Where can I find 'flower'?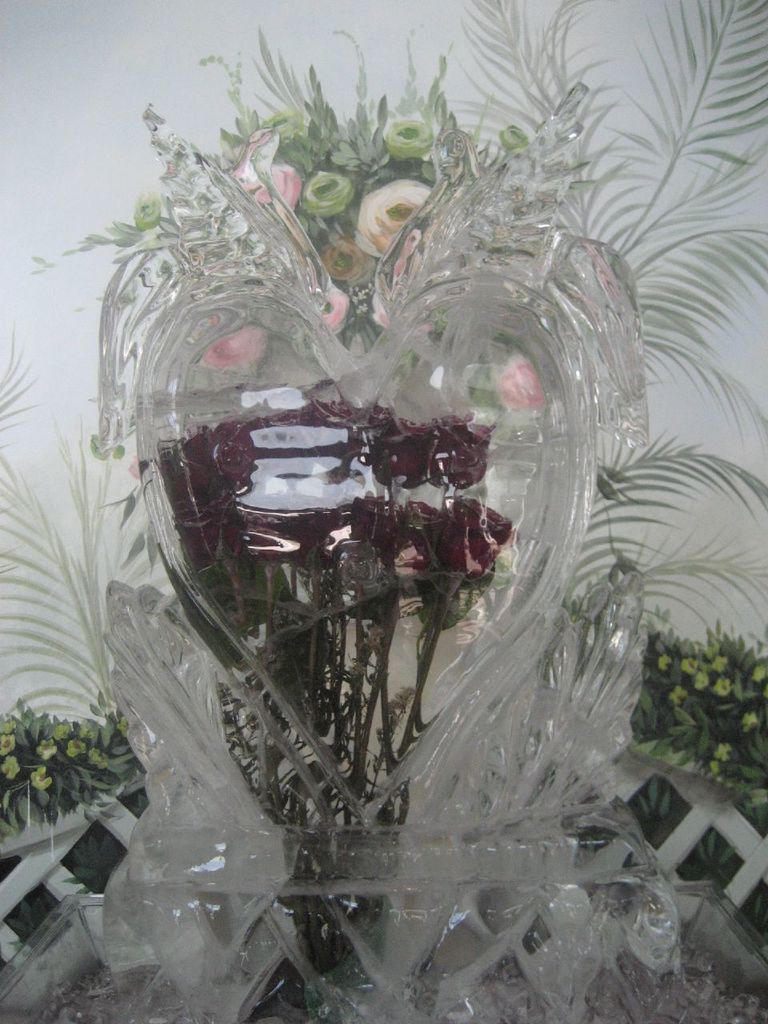
You can find it at box=[492, 350, 562, 424].
